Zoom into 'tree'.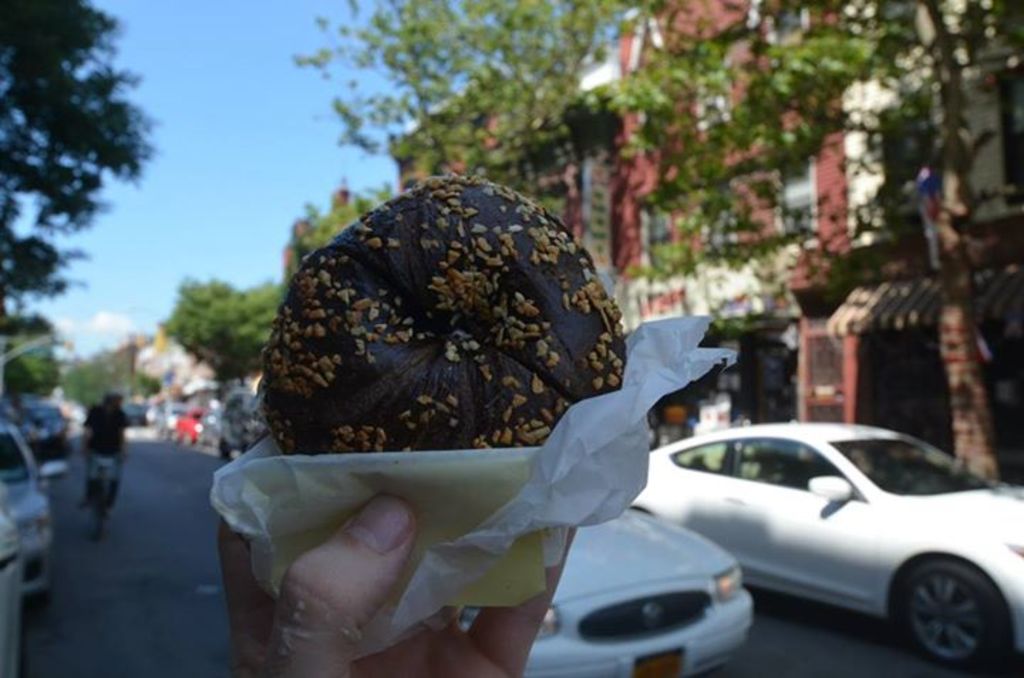
Zoom target: left=0, top=313, right=68, bottom=401.
